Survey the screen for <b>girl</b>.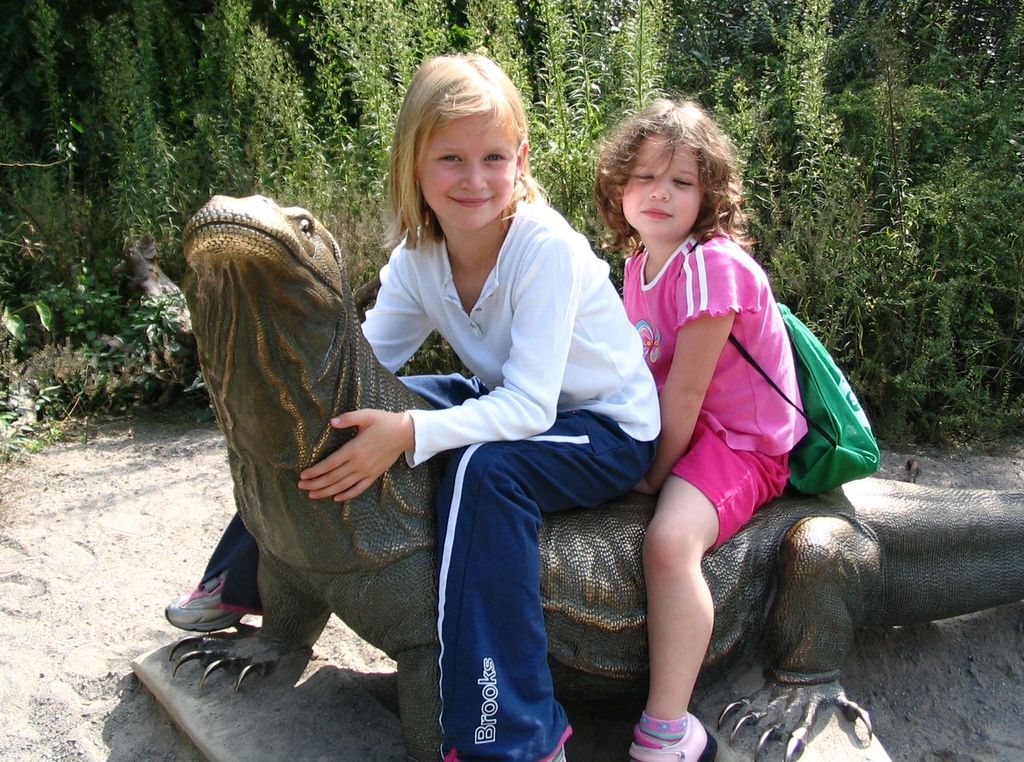
Survey found: select_region(163, 54, 666, 761).
